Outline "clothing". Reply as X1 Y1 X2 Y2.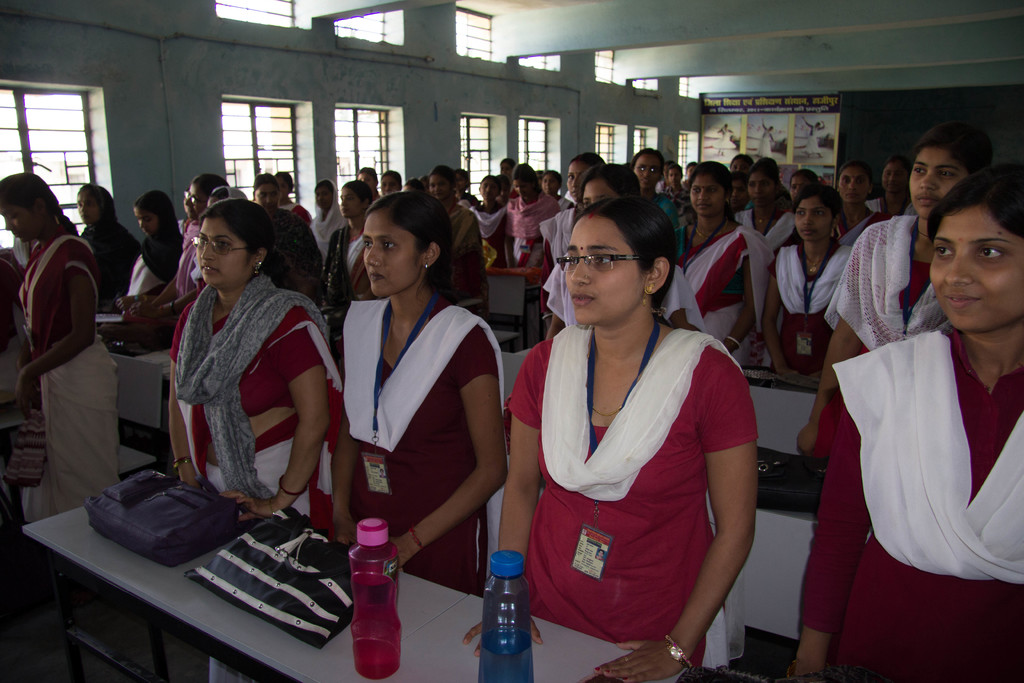
249 204 326 311.
